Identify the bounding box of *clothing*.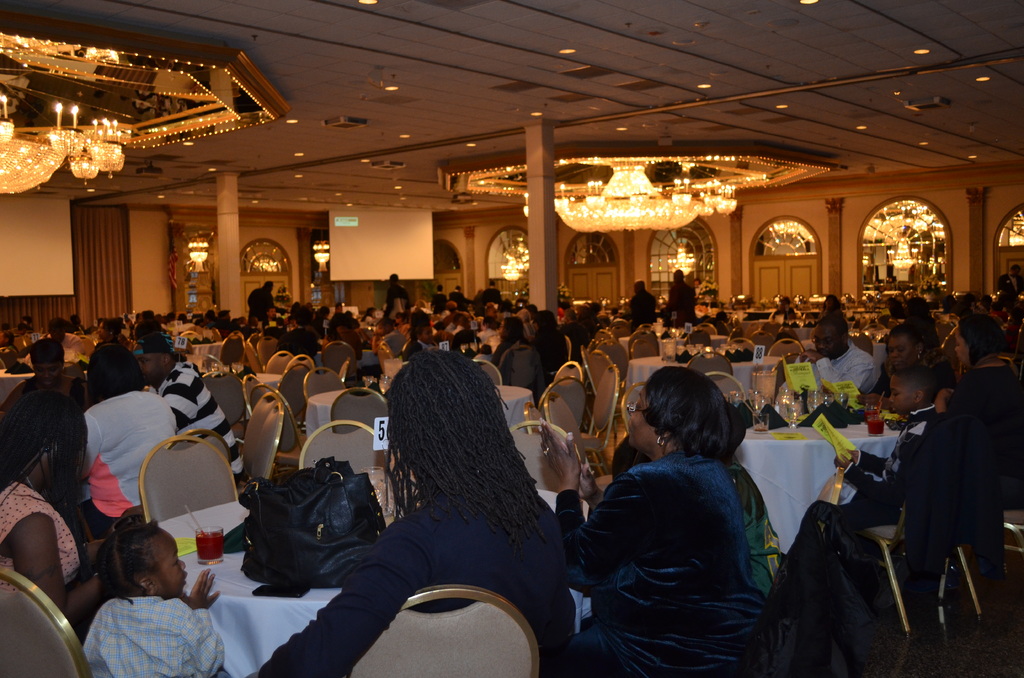
[left=530, top=325, right=570, bottom=374].
